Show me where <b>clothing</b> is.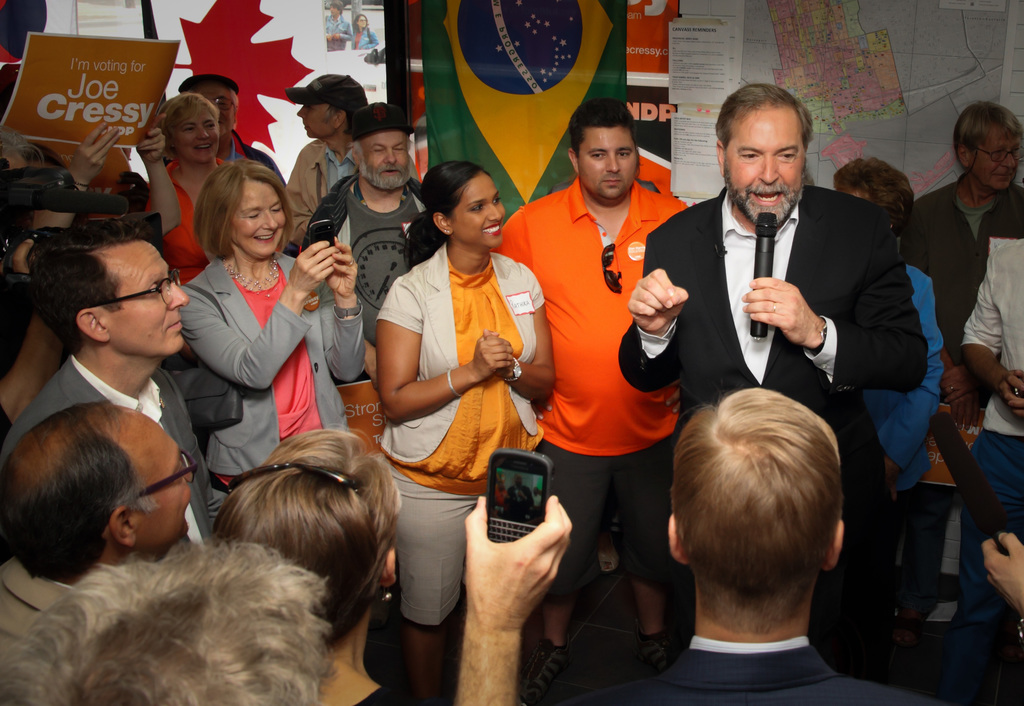
<b>clothing</b> is at l=618, t=178, r=915, b=672.
